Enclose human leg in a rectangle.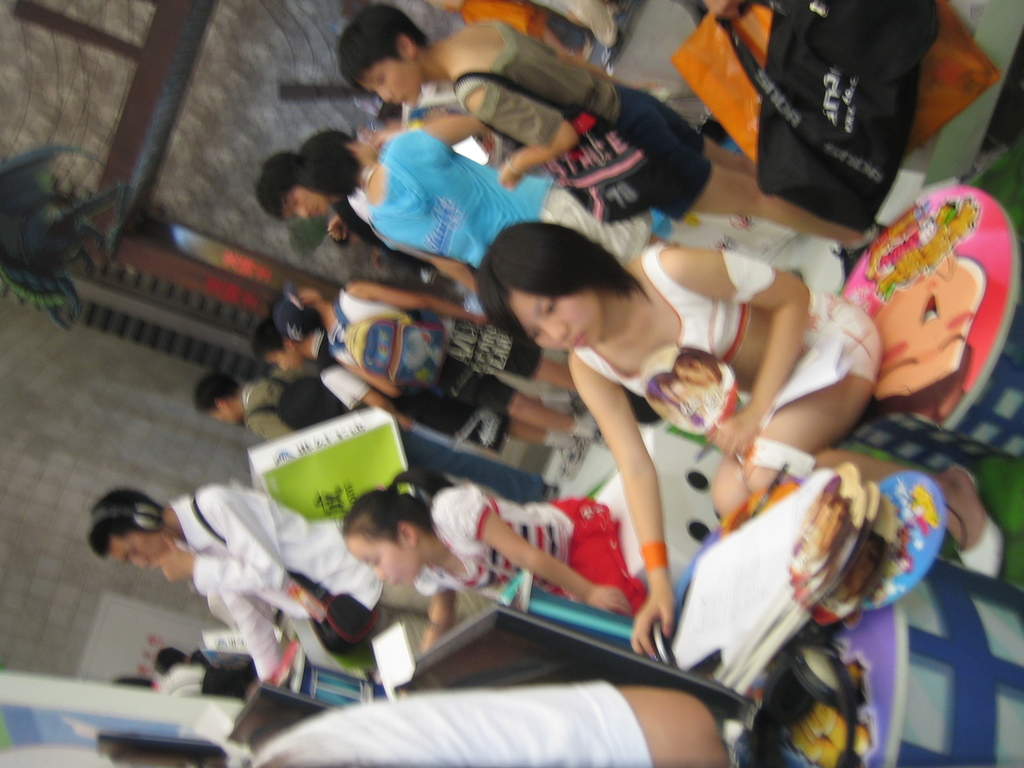
{"x1": 371, "y1": 612, "x2": 444, "y2": 668}.
